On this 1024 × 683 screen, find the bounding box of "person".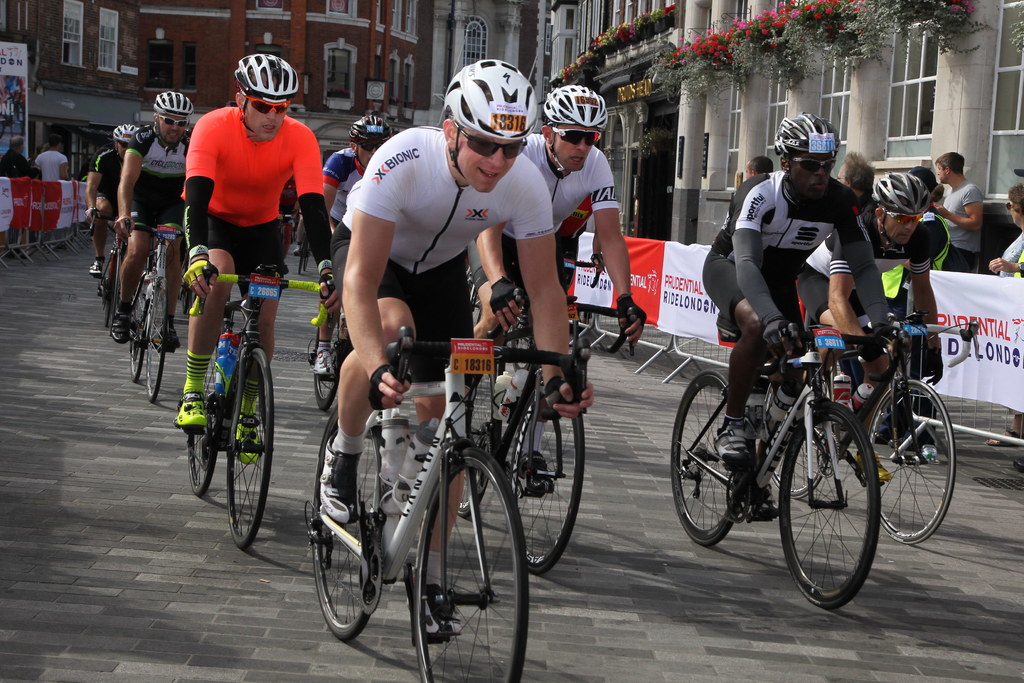
Bounding box: region(701, 109, 906, 468).
